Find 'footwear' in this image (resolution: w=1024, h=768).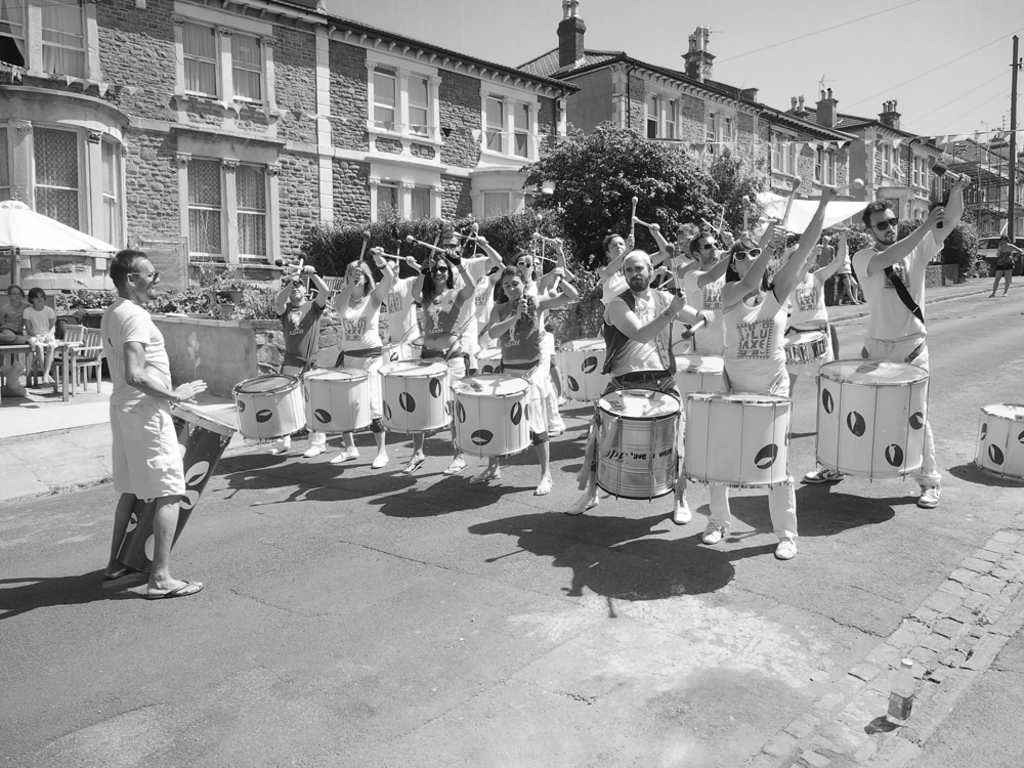
[x1=774, y1=537, x2=797, y2=564].
